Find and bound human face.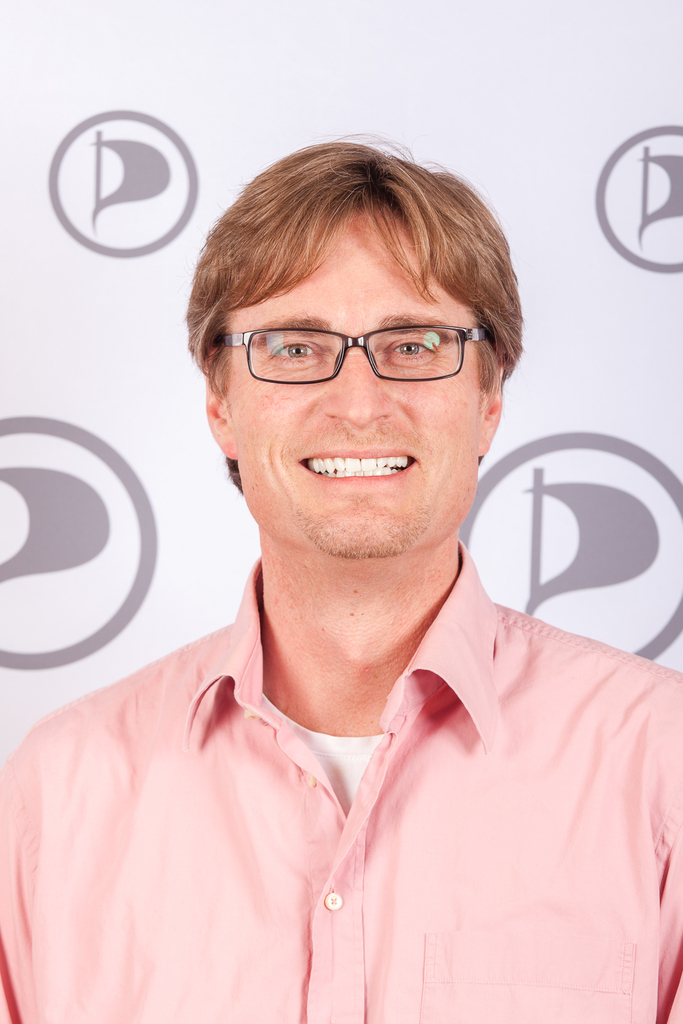
Bound: region(230, 243, 482, 548).
